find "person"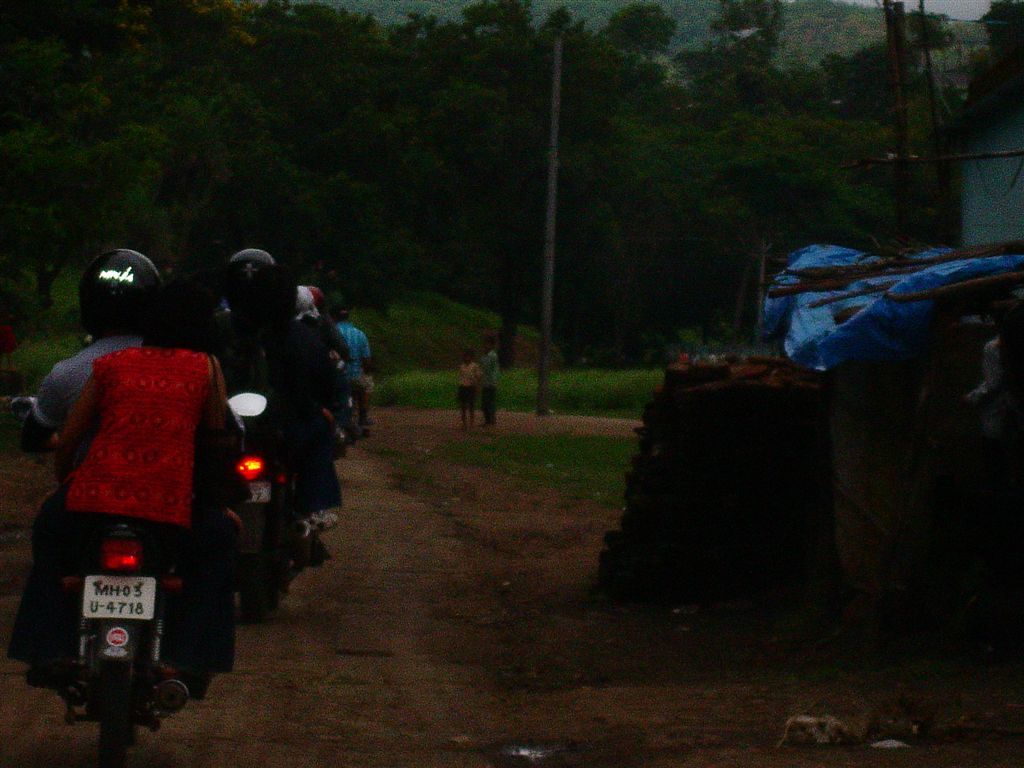
<box>204,247,347,544</box>
